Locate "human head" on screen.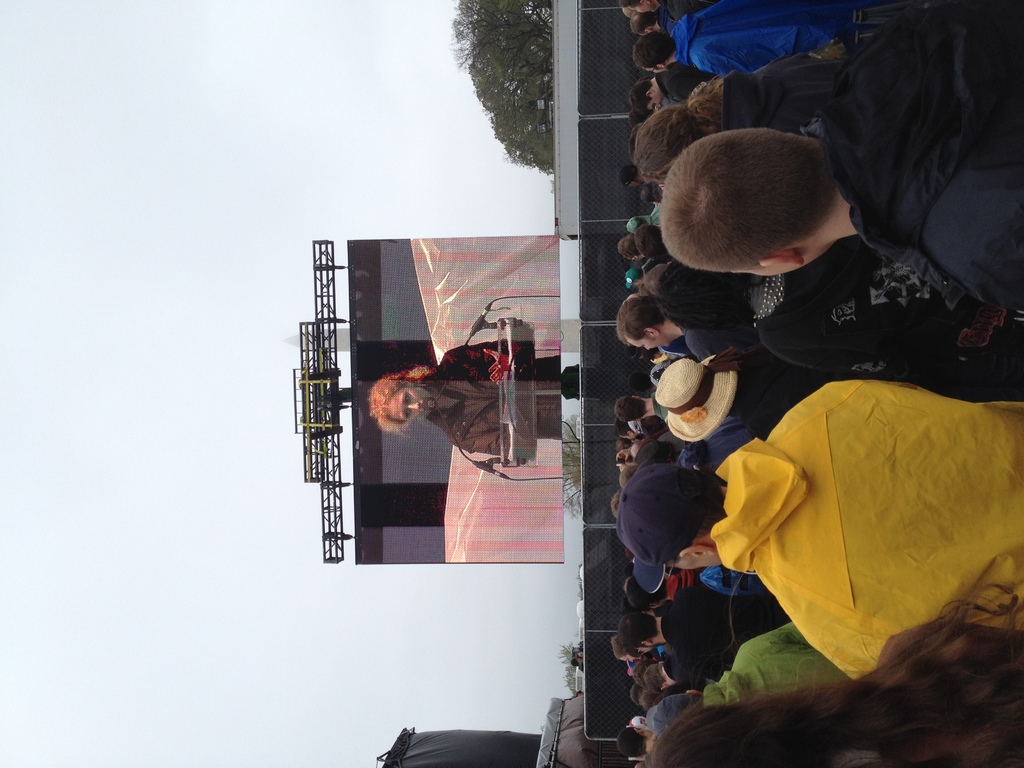
On screen at <region>652, 716, 817, 767</region>.
